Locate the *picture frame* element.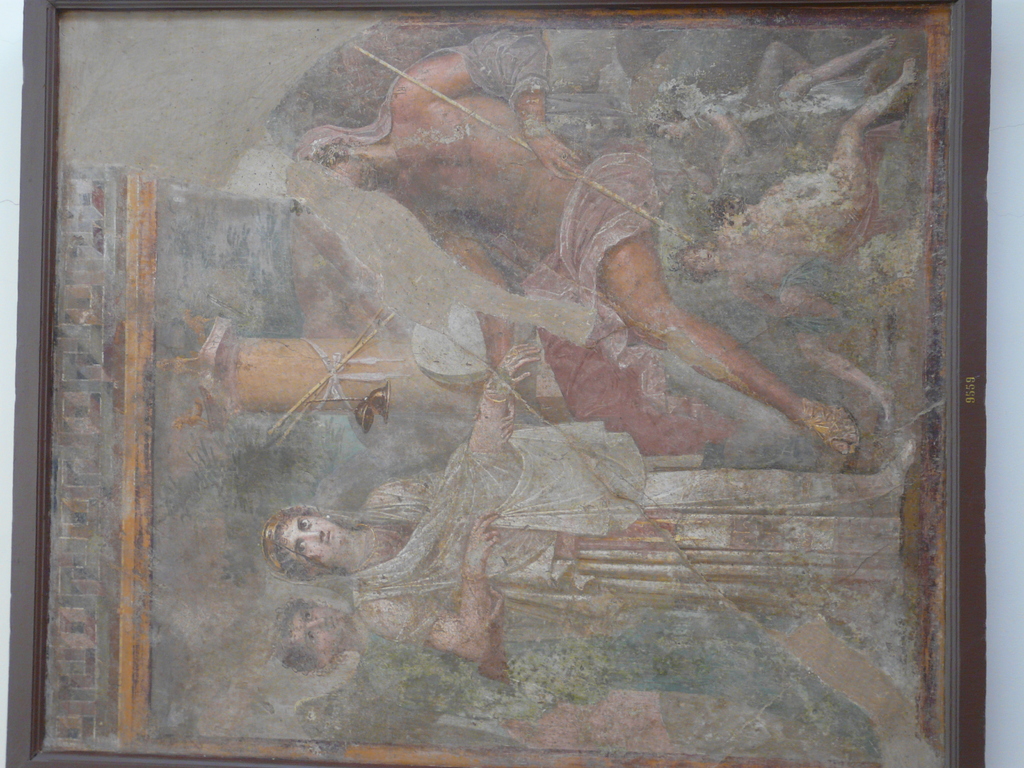
Element bbox: <bbox>8, 0, 993, 767</bbox>.
